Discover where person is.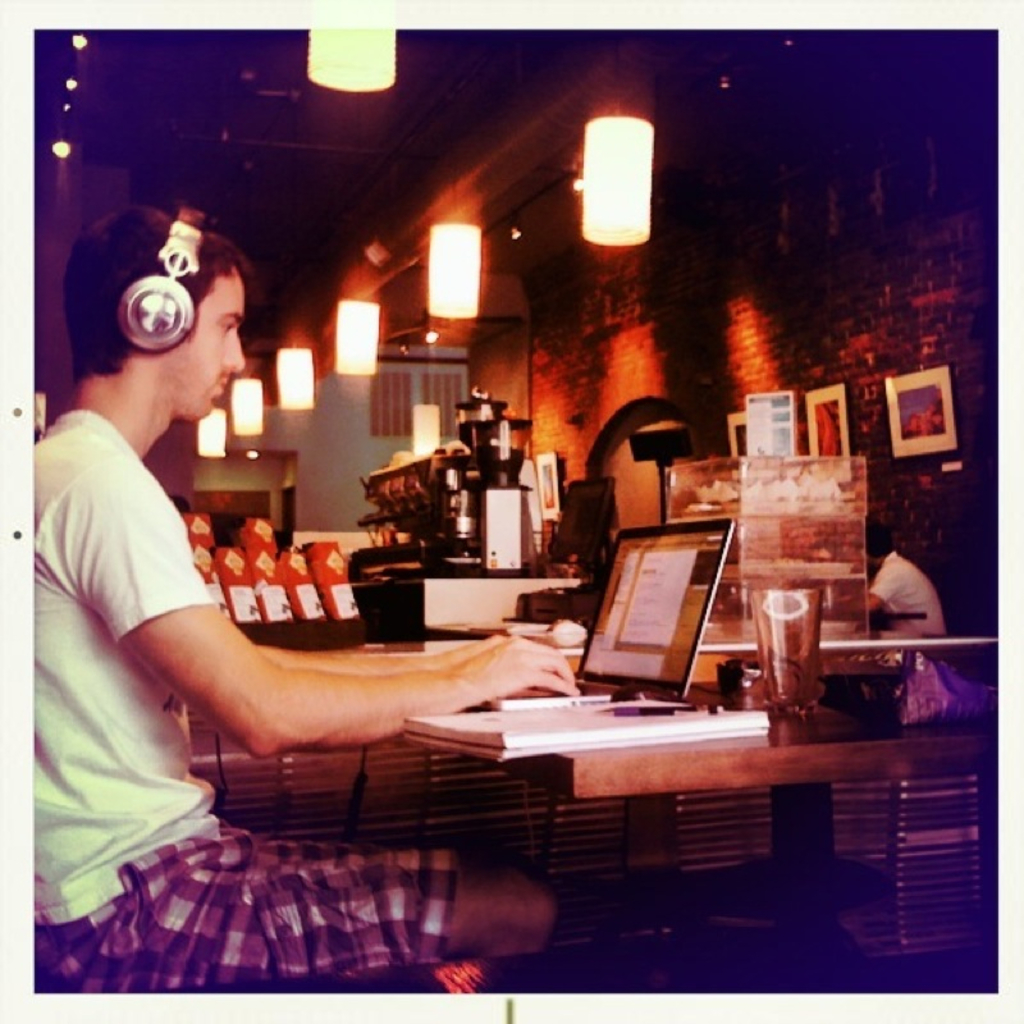
Discovered at box(863, 513, 963, 652).
